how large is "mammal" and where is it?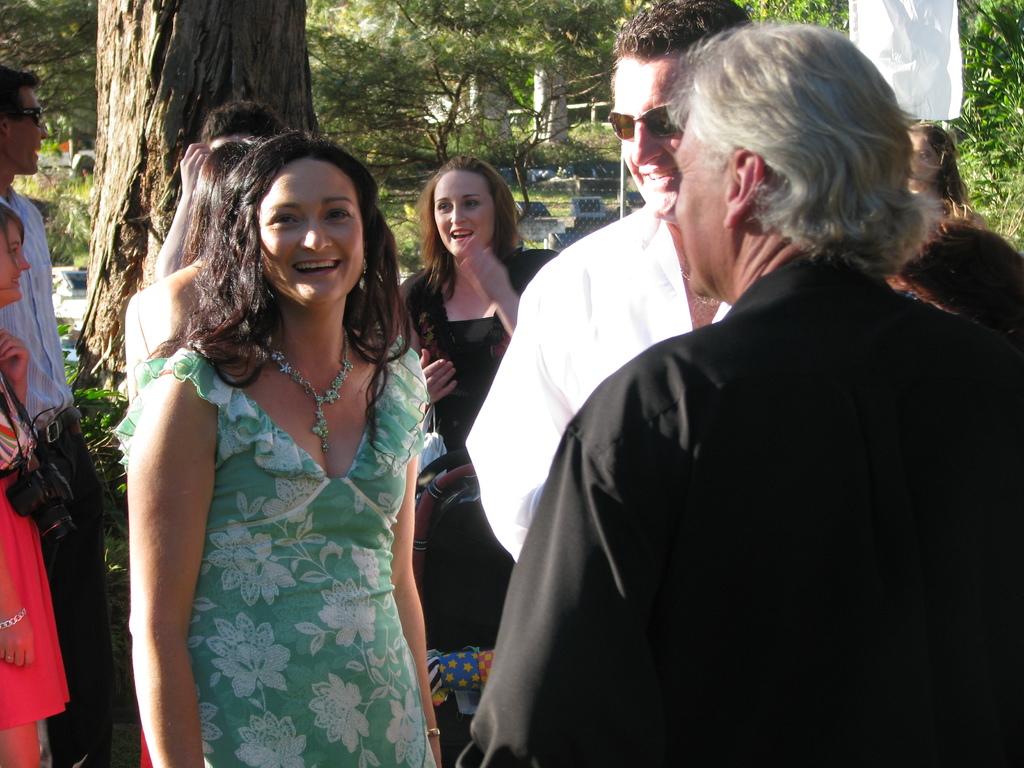
Bounding box: Rect(893, 114, 989, 241).
